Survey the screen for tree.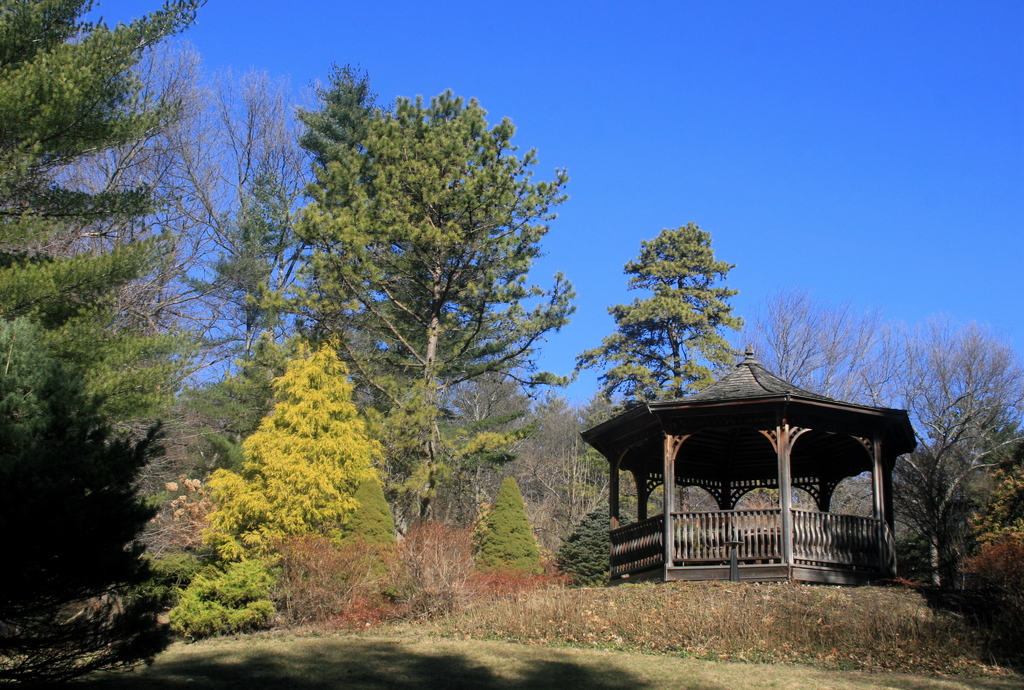
Survey found: locate(181, 303, 404, 609).
